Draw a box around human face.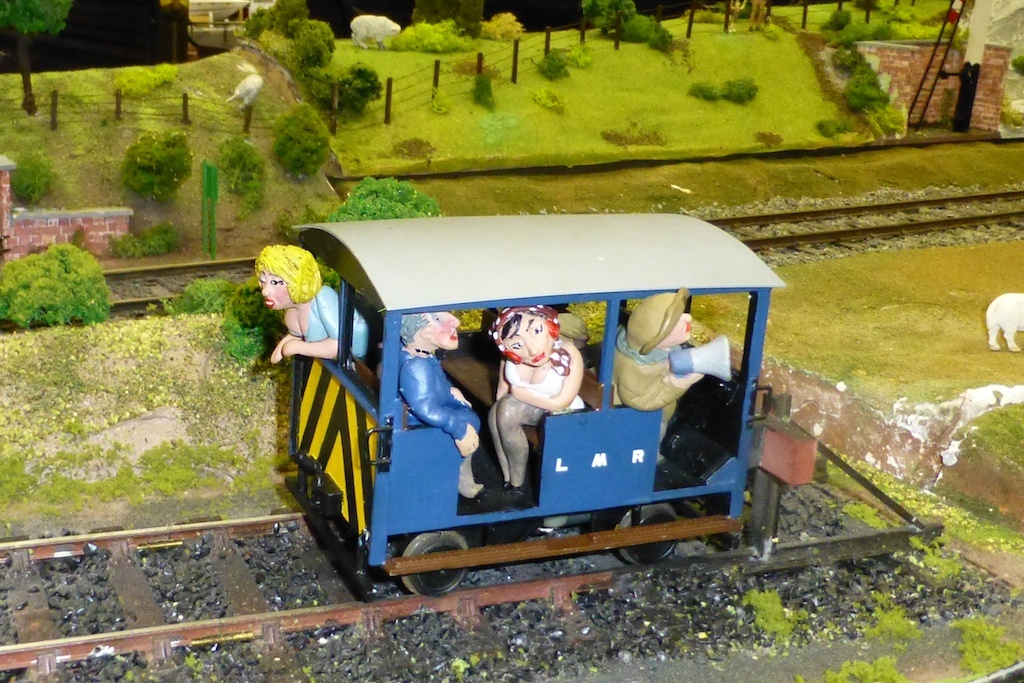
box=[427, 303, 462, 353].
